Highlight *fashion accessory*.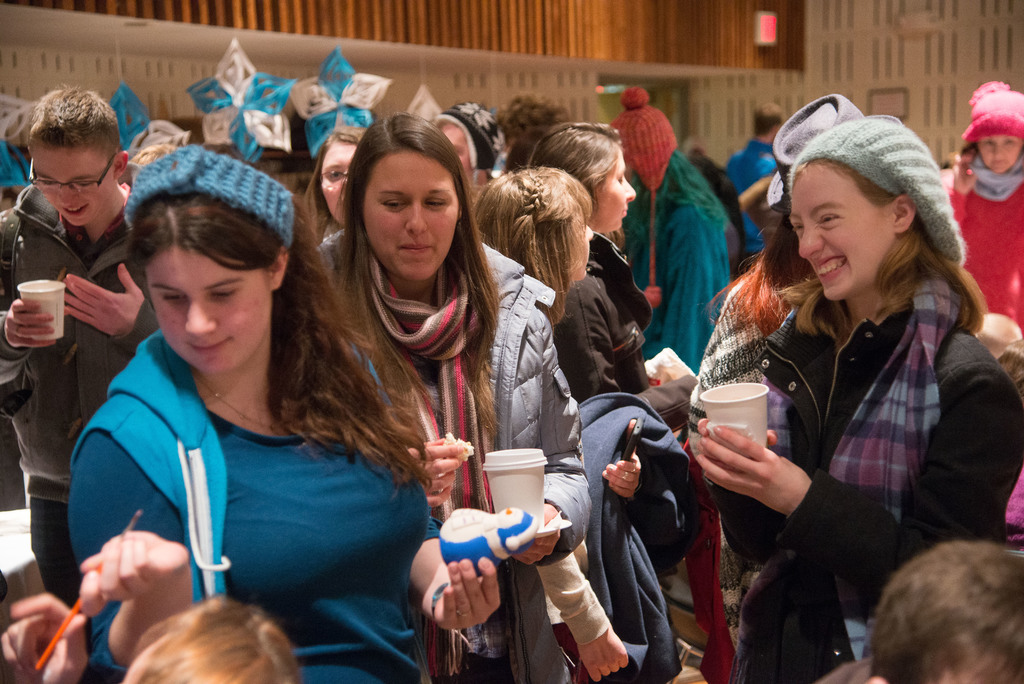
Highlighted region: detection(612, 85, 679, 311).
